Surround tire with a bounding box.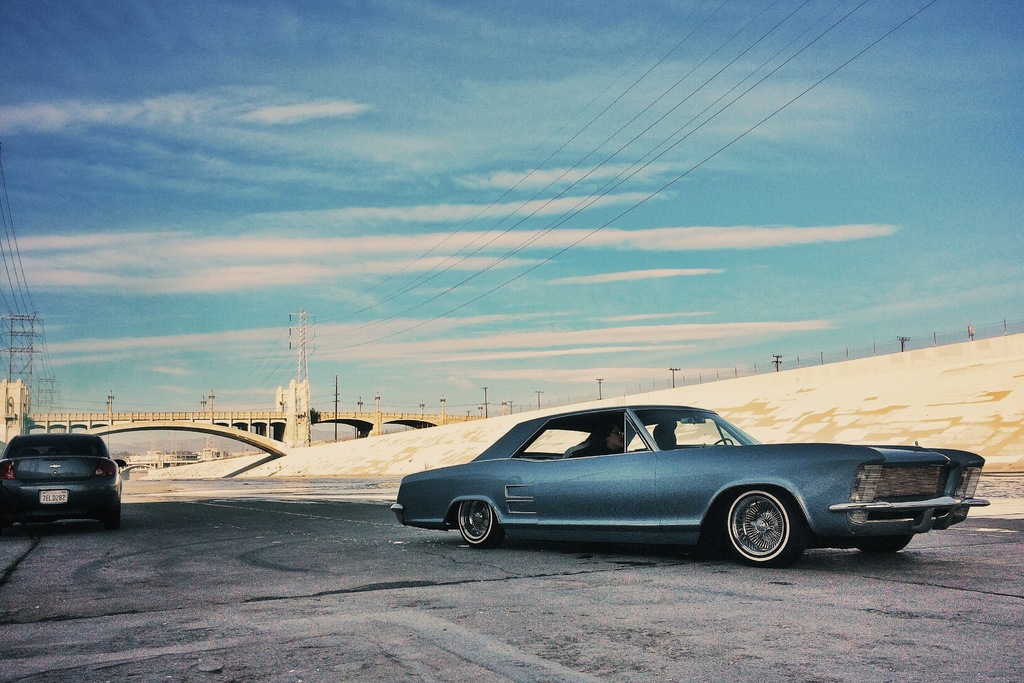
l=104, t=493, r=125, b=519.
